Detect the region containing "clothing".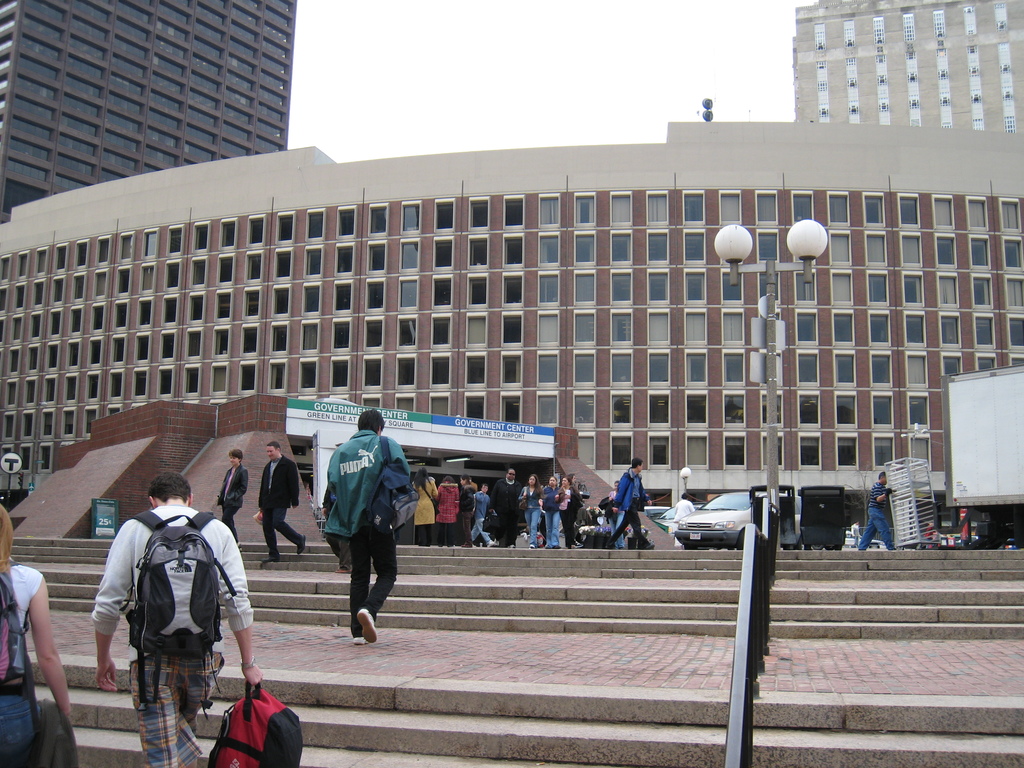
region(851, 524, 860, 546).
